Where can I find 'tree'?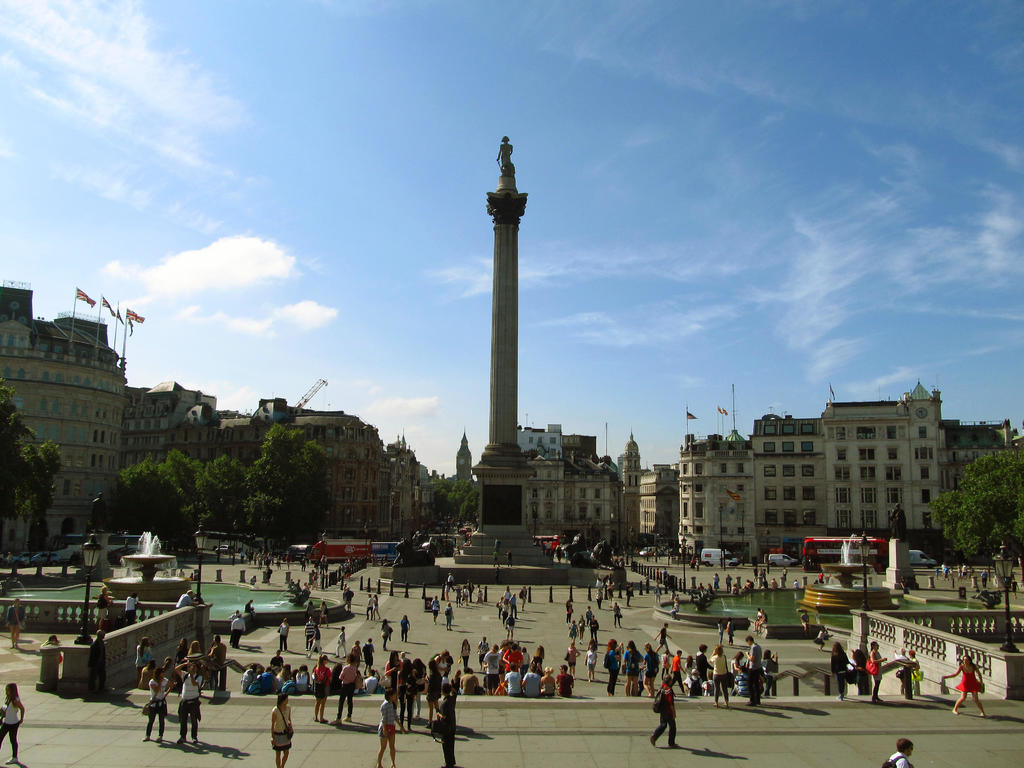
You can find it at 942, 465, 1012, 574.
